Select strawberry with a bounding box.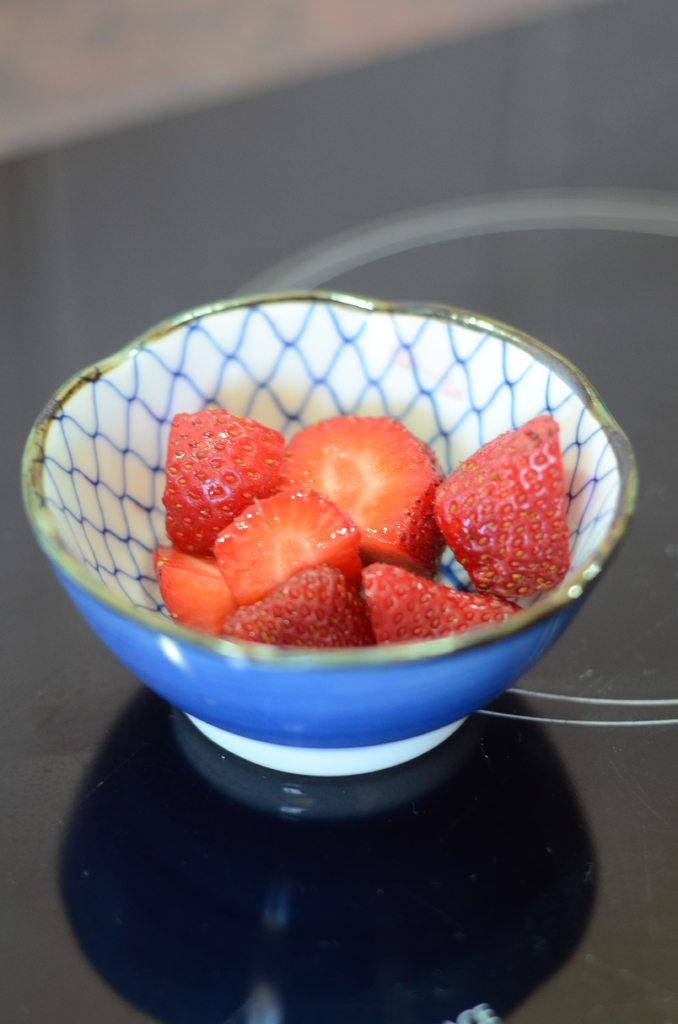
Rect(364, 561, 516, 655).
